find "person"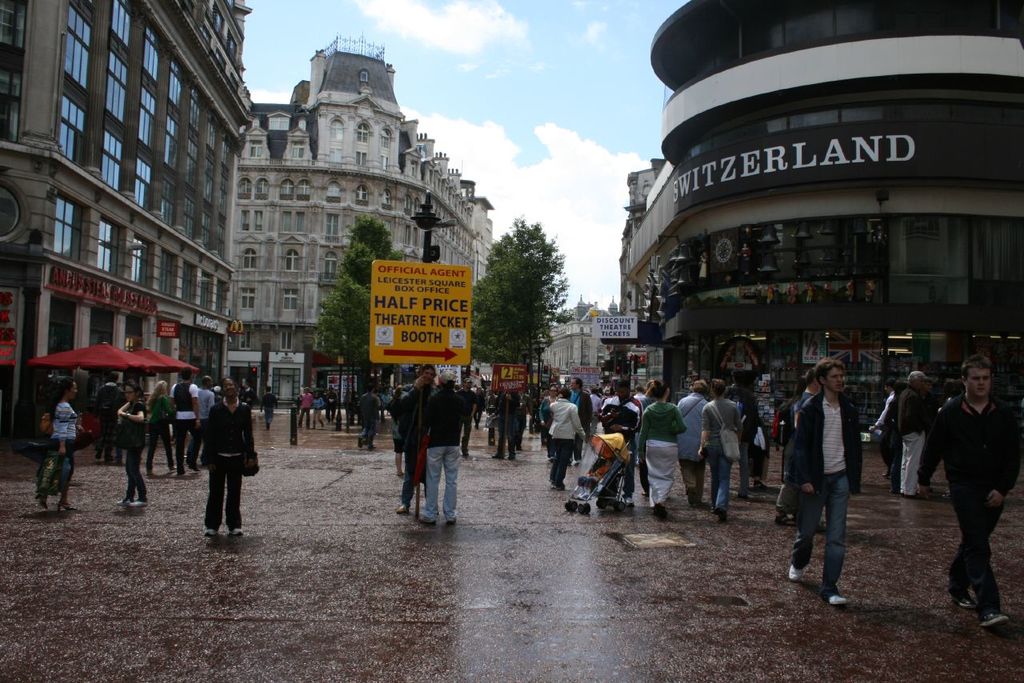
bbox(566, 368, 594, 471)
